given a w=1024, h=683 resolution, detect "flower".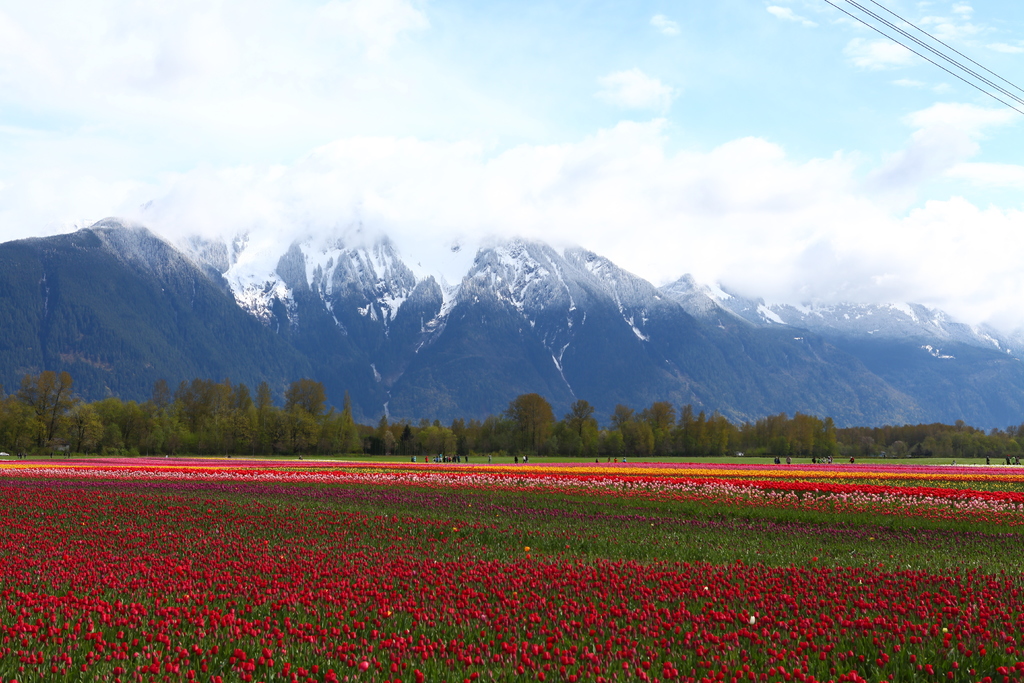
bbox(522, 545, 532, 552).
